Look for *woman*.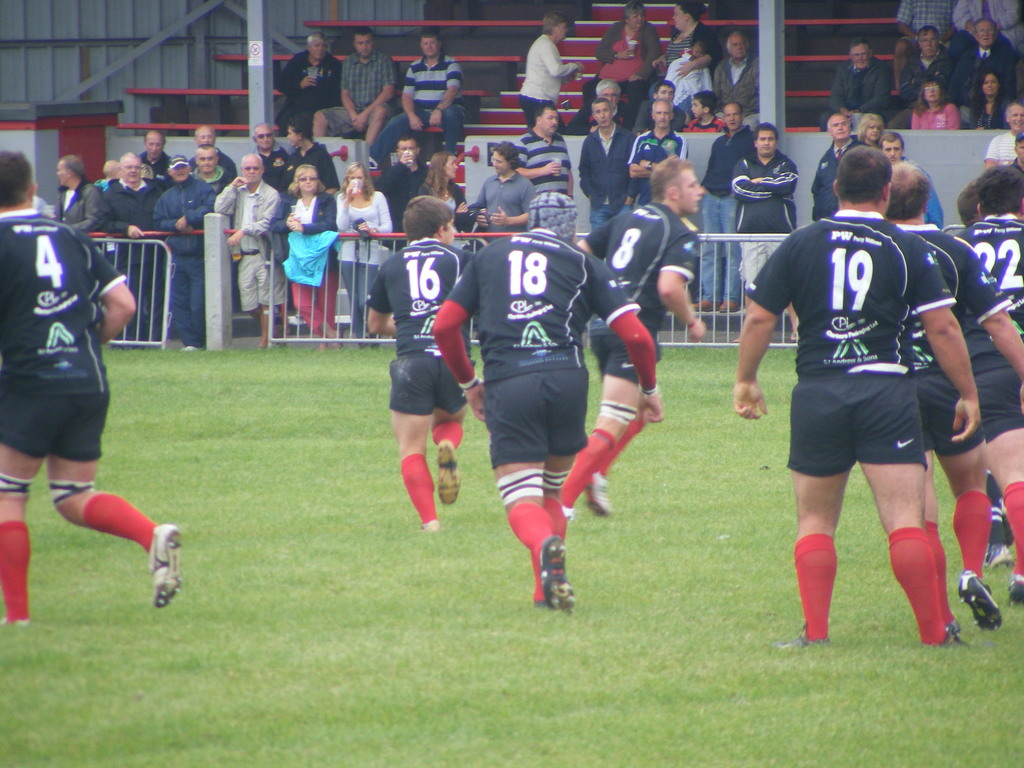
Found: (left=333, top=158, right=392, bottom=348).
